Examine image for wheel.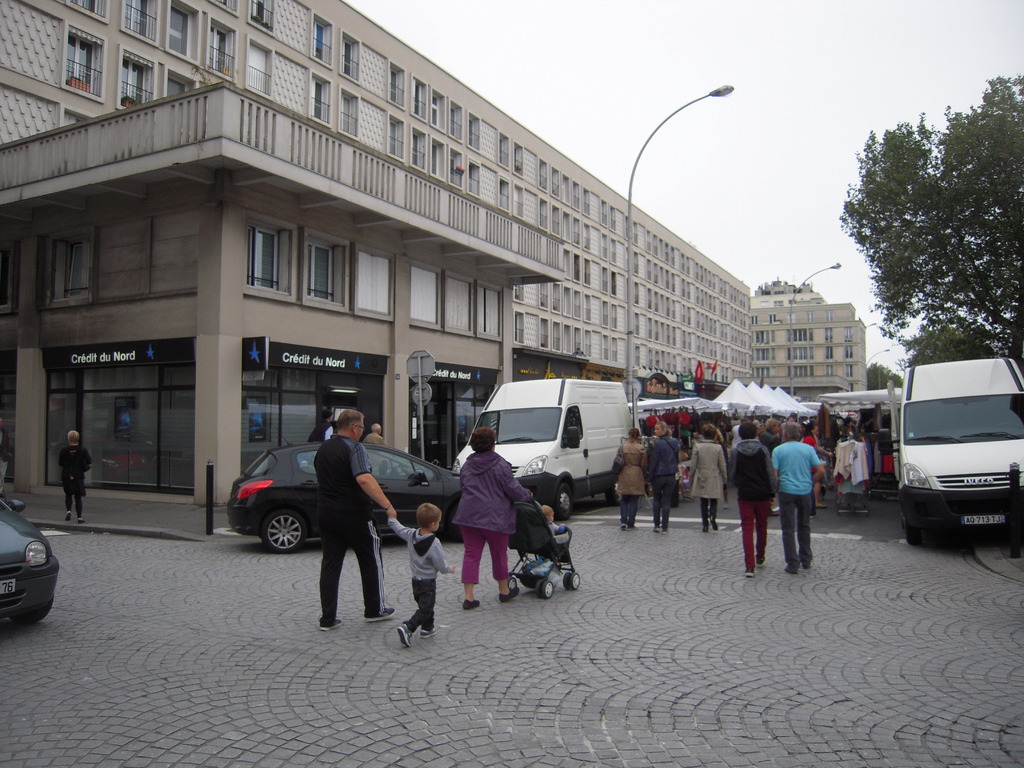
Examination result: rect(263, 508, 303, 552).
